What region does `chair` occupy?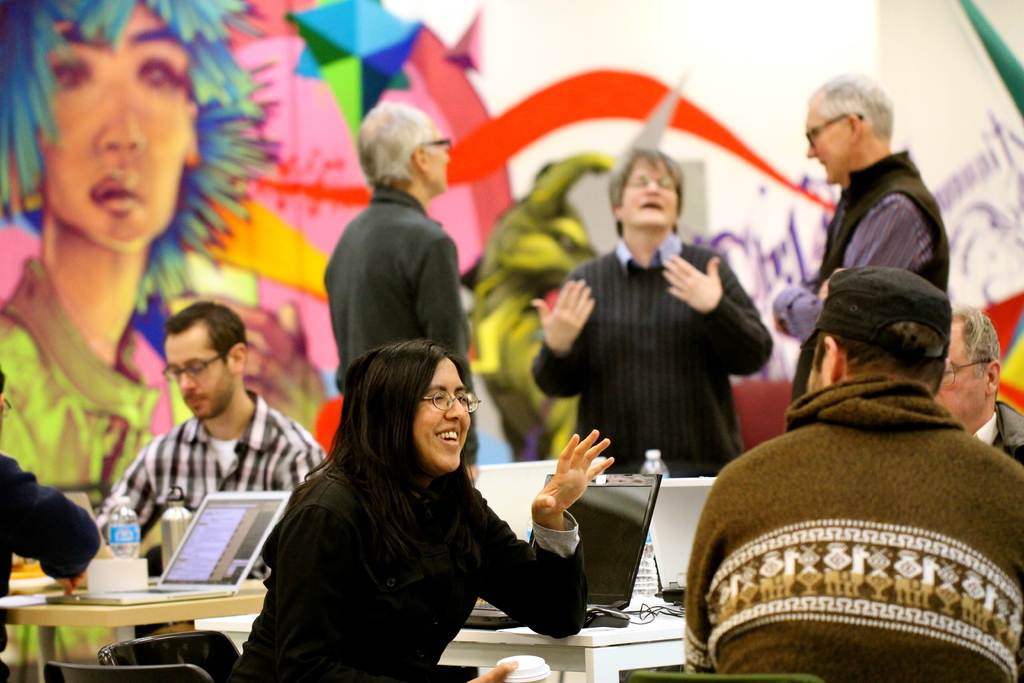
Rect(38, 627, 236, 682).
